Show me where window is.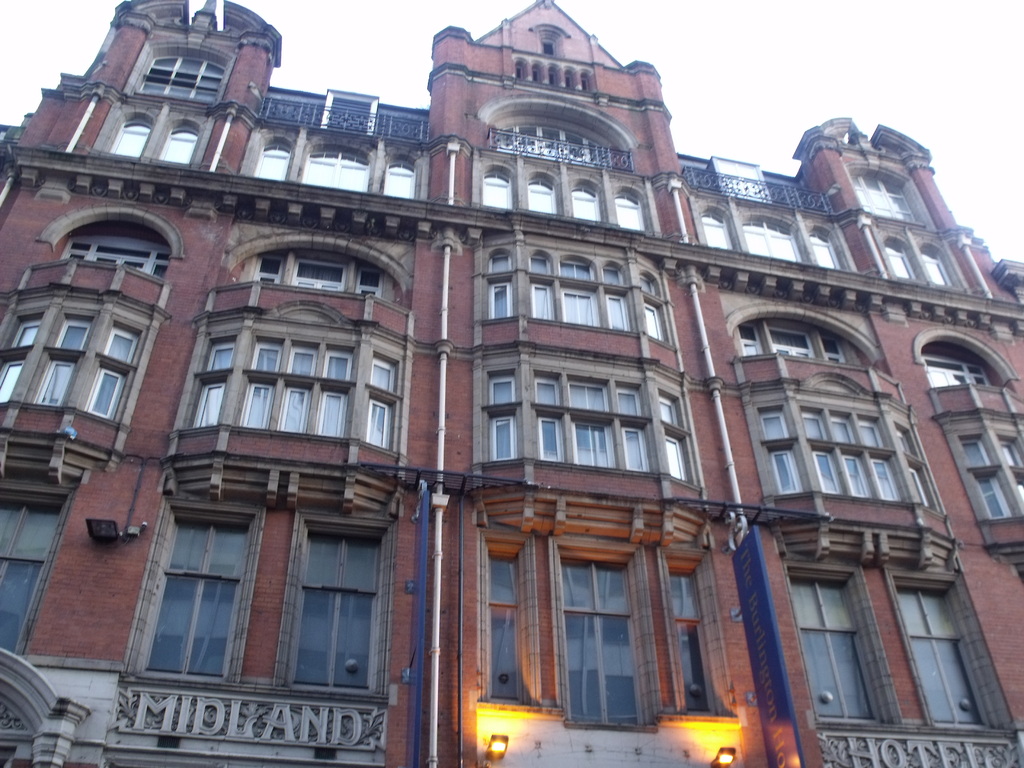
window is at box(486, 253, 511, 273).
